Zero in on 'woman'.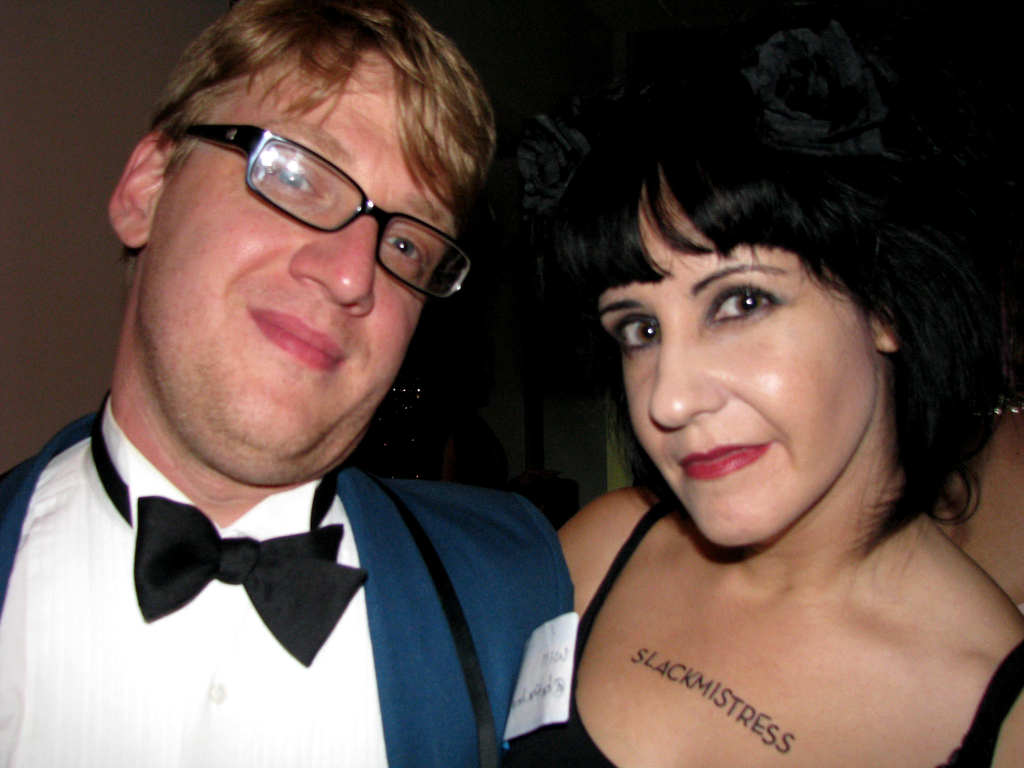
Zeroed in: <bbox>507, 3, 1023, 767</bbox>.
